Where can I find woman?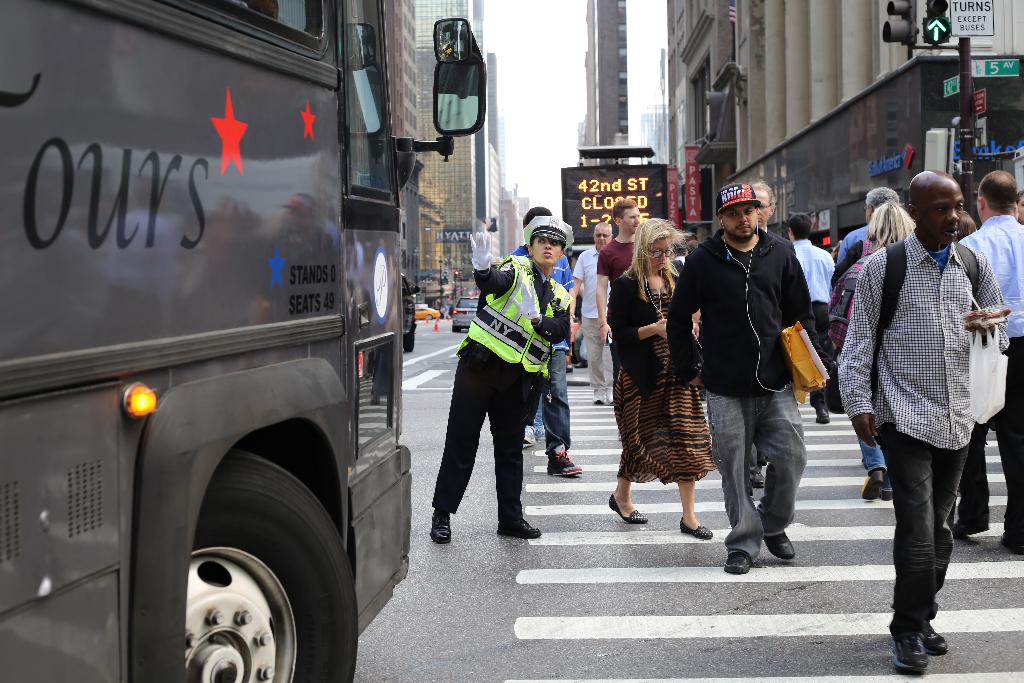
You can find it at l=829, t=199, r=918, b=504.
